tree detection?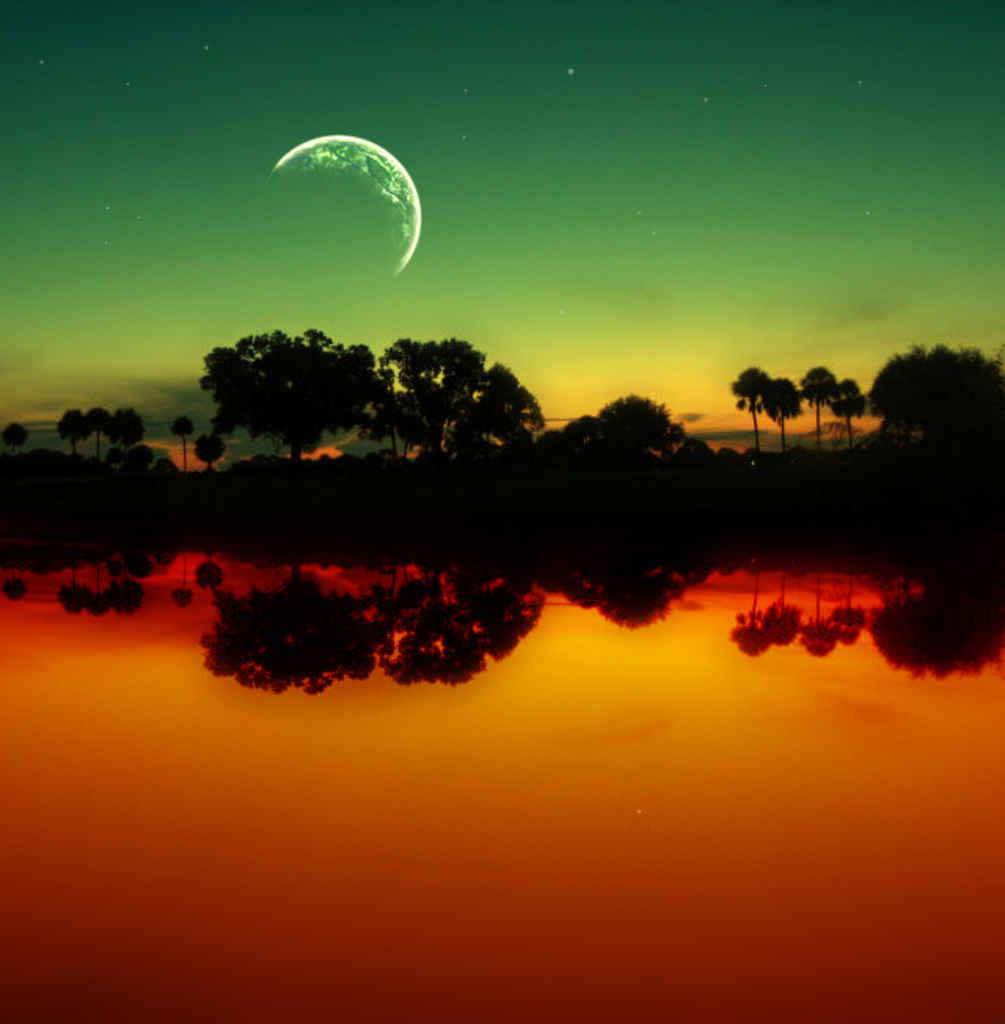
select_region(0, 418, 35, 465)
